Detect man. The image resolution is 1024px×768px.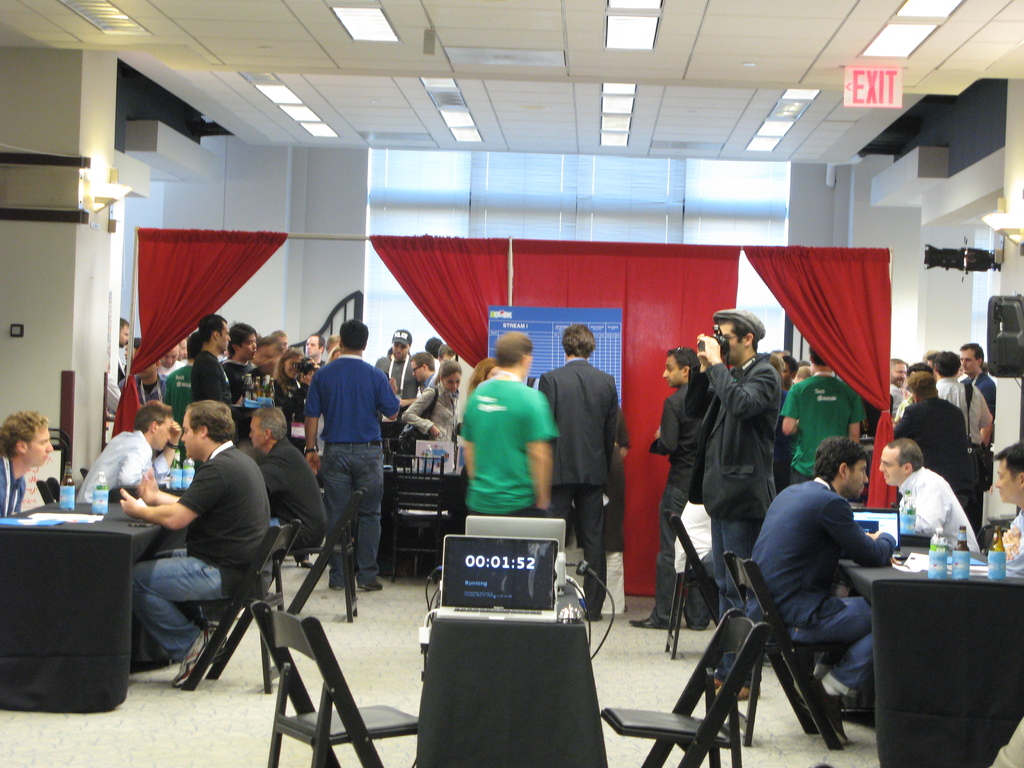
[left=890, top=365, right=981, bottom=518].
